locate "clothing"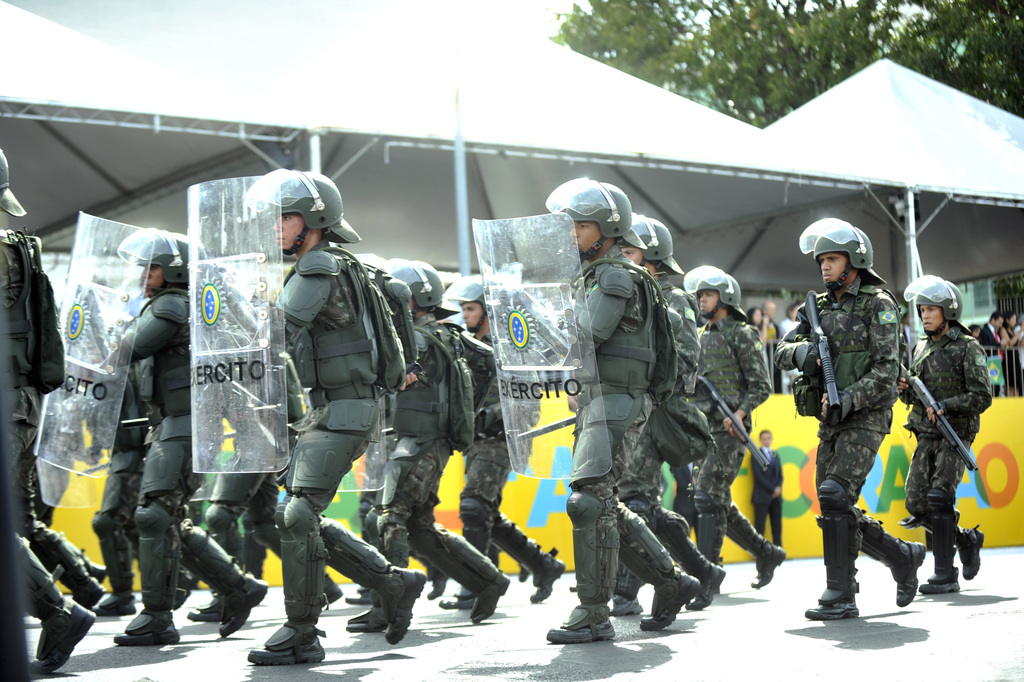
906 273 998 580
